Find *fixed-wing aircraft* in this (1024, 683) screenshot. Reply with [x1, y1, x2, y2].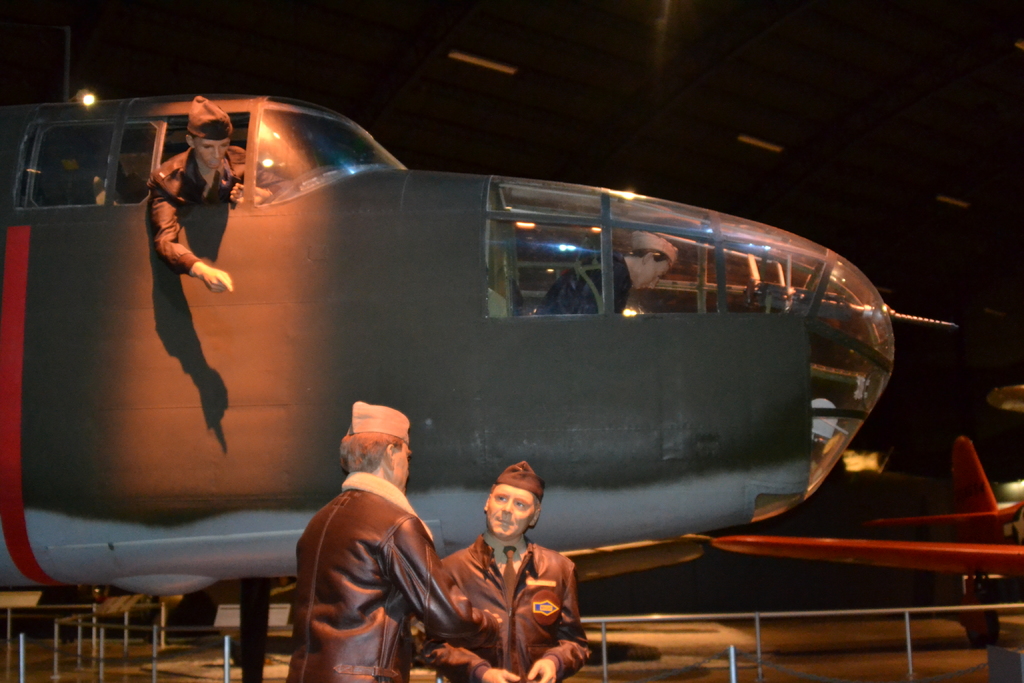
[710, 435, 1023, 650].
